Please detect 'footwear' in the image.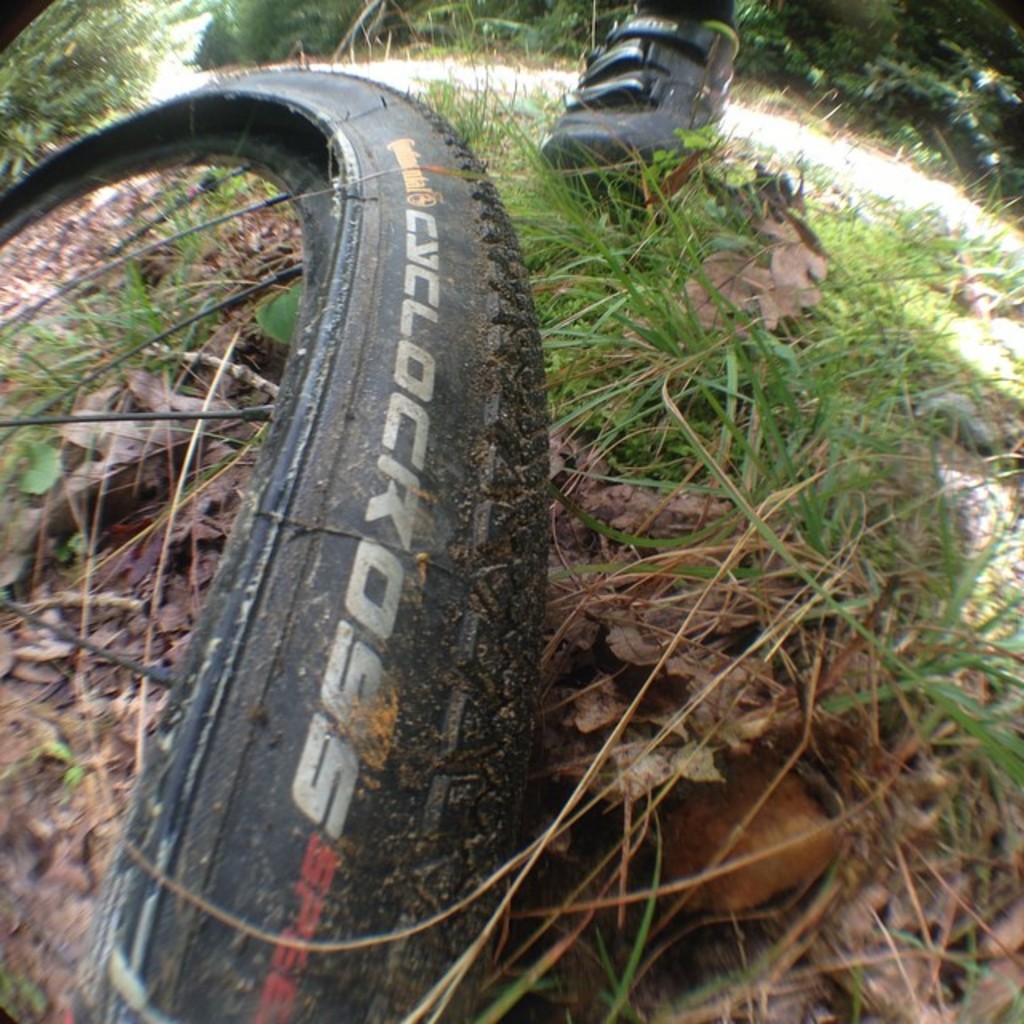
[534,10,750,162].
